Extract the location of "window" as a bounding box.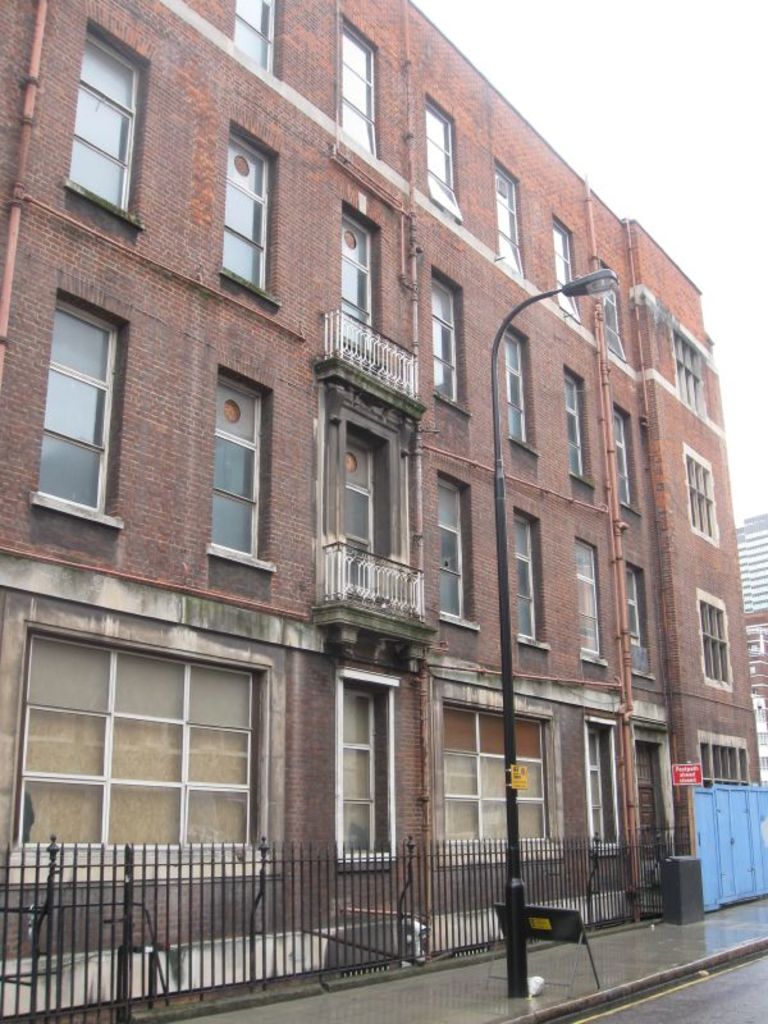
x1=430, y1=96, x2=458, y2=219.
